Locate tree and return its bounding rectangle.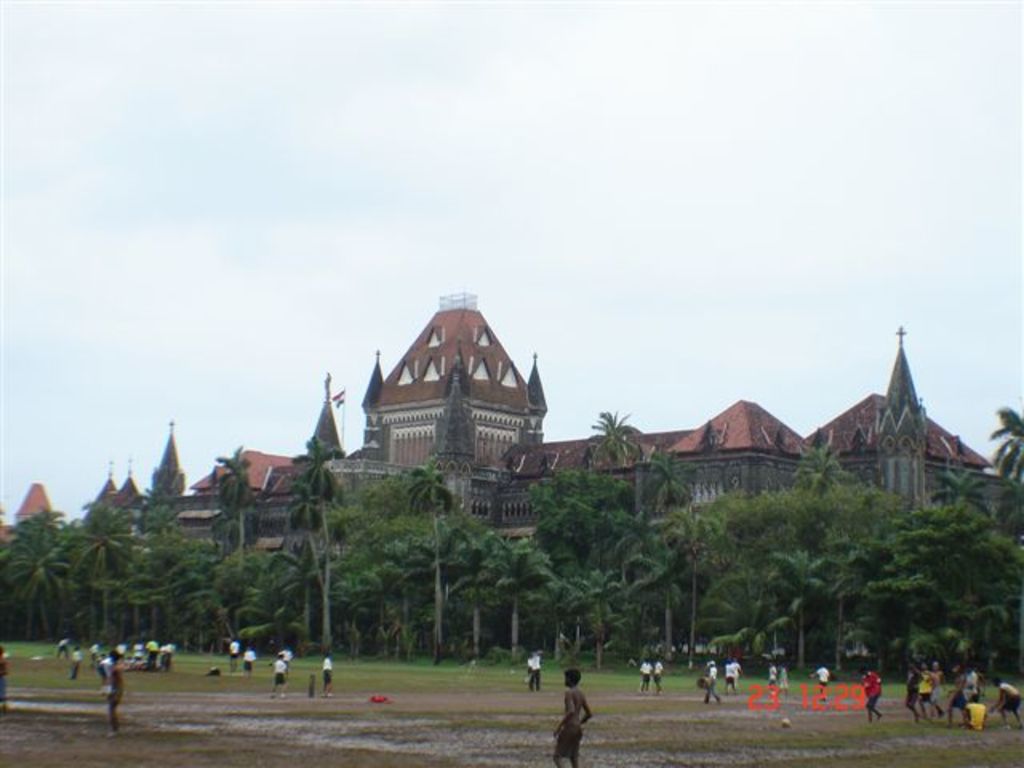
select_region(326, 558, 371, 658).
